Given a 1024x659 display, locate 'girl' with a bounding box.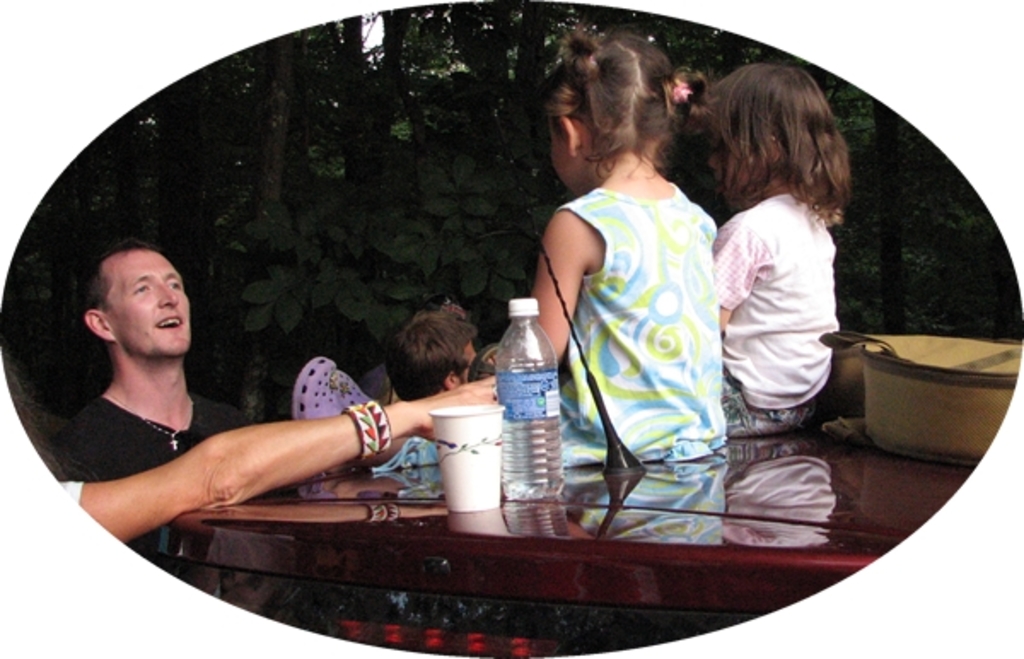
Located: bbox=(710, 67, 853, 440).
